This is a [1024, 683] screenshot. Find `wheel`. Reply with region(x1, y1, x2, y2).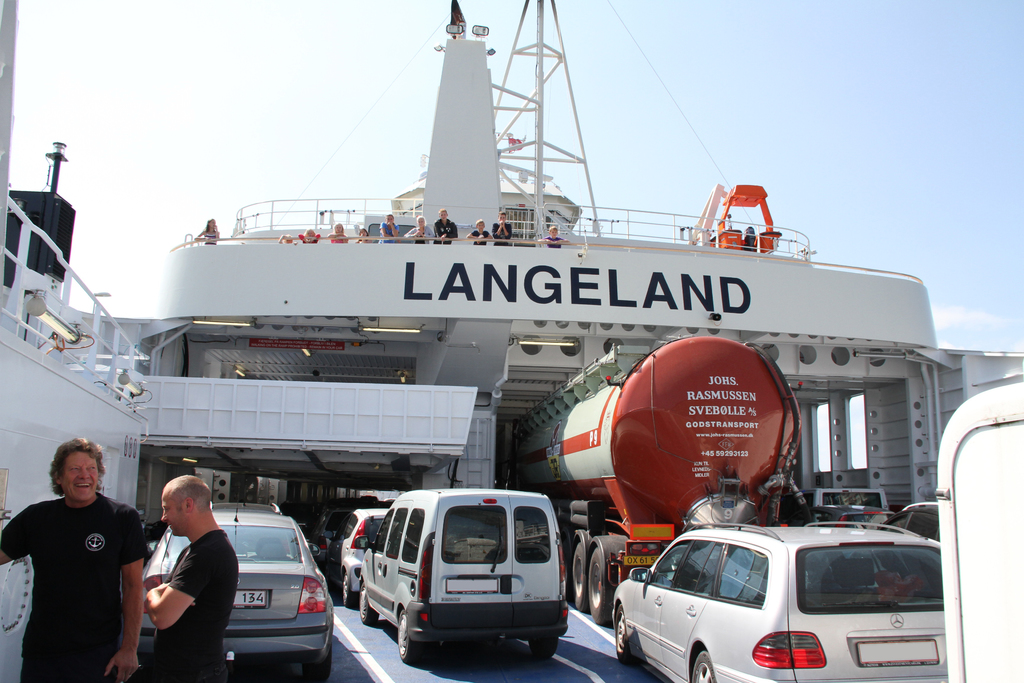
region(528, 638, 557, 655).
